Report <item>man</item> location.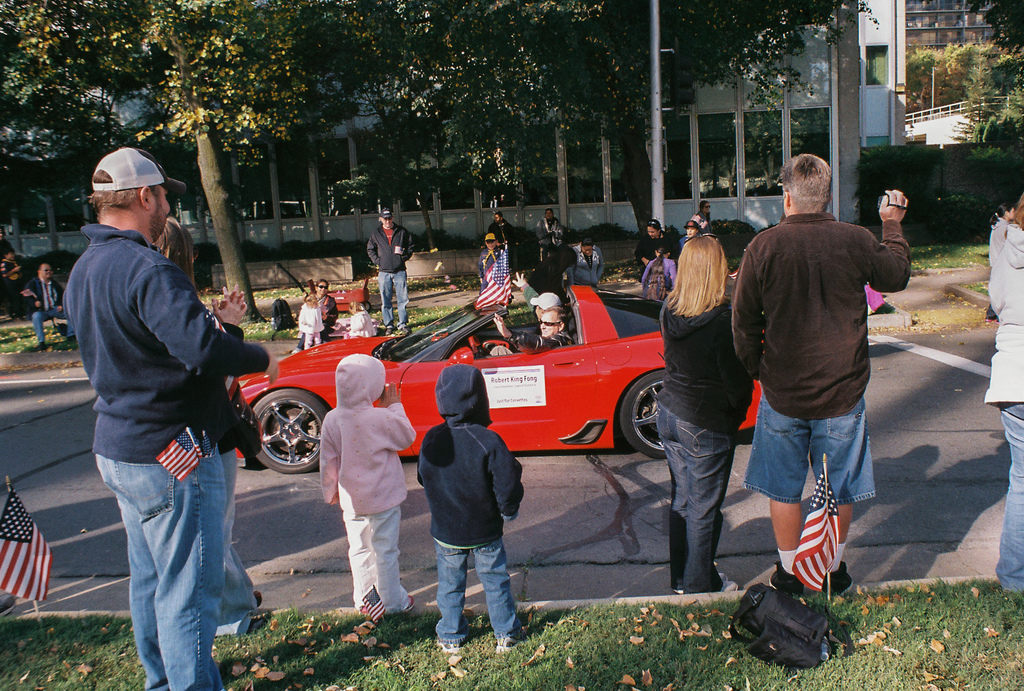
Report: (left=364, top=208, right=419, bottom=338).
